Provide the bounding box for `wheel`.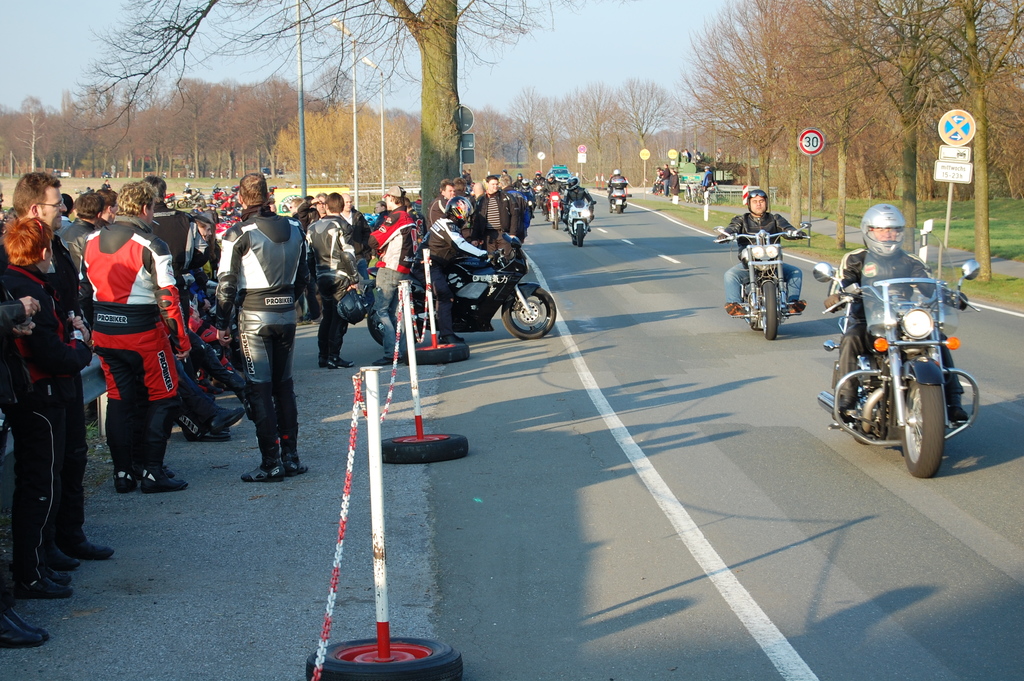
bbox=[195, 197, 203, 203].
